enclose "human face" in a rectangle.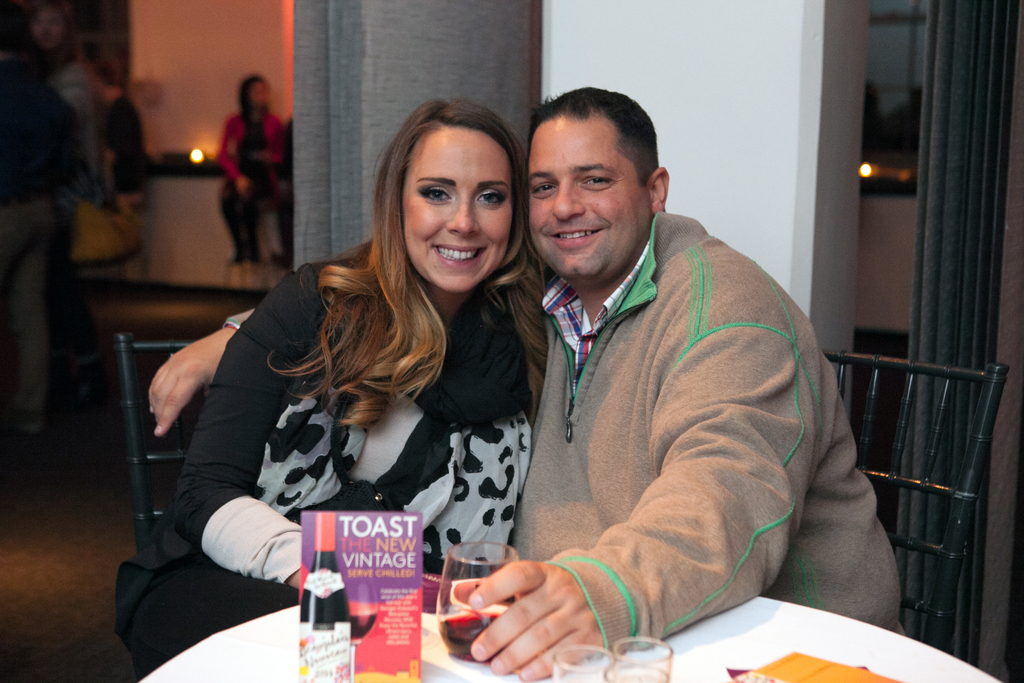
{"left": 532, "top": 117, "right": 650, "bottom": 274}.
